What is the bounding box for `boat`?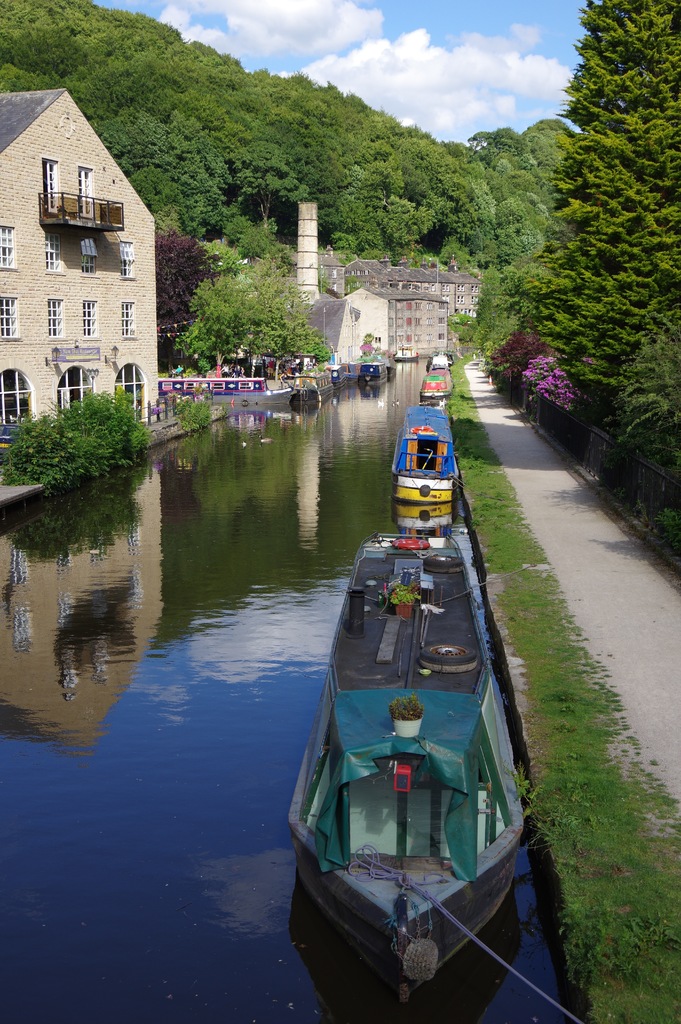
{"x1": 416, "y1": 351, "x2": 462, "y2": 409}.
